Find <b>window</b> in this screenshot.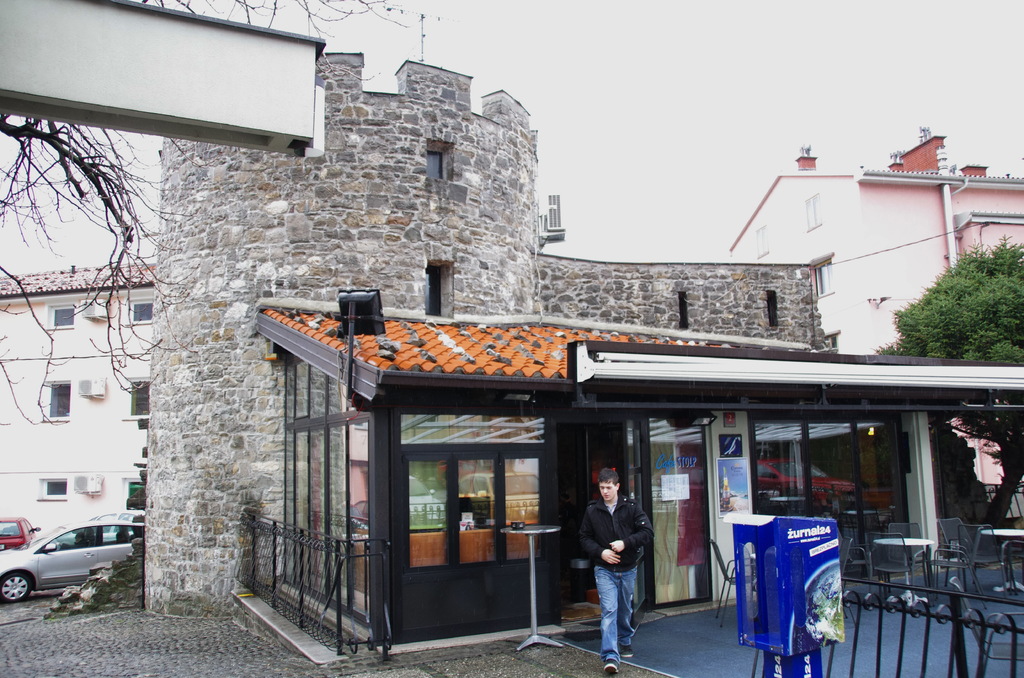
The bounding box for <b>window</b> is (33,472,69,504).
